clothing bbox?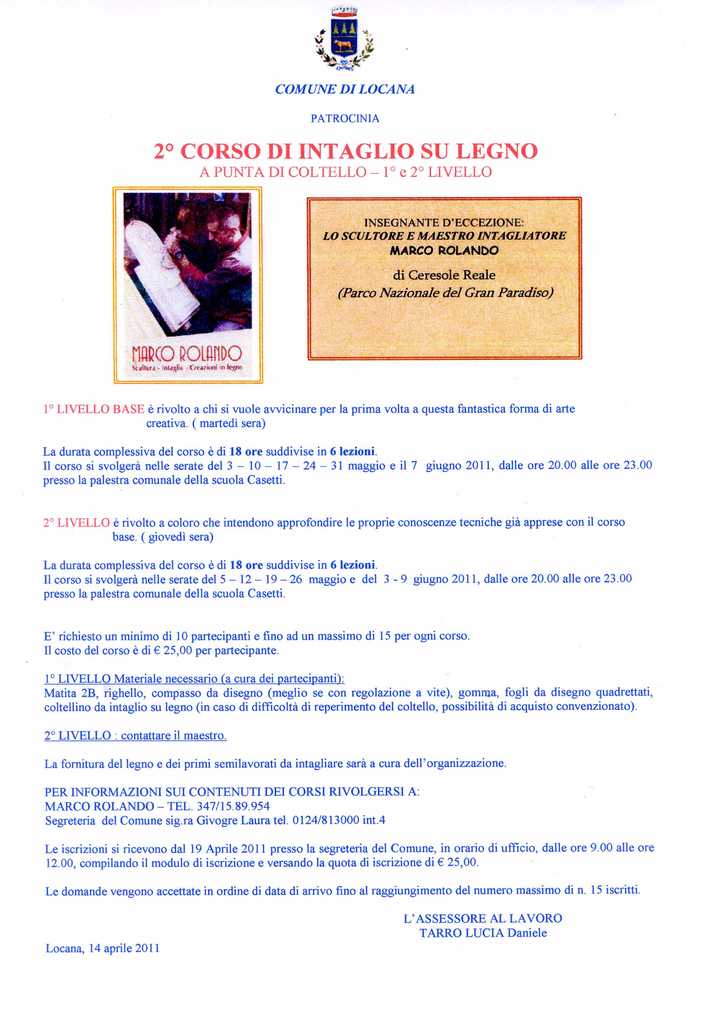
[114,182,273,351]
